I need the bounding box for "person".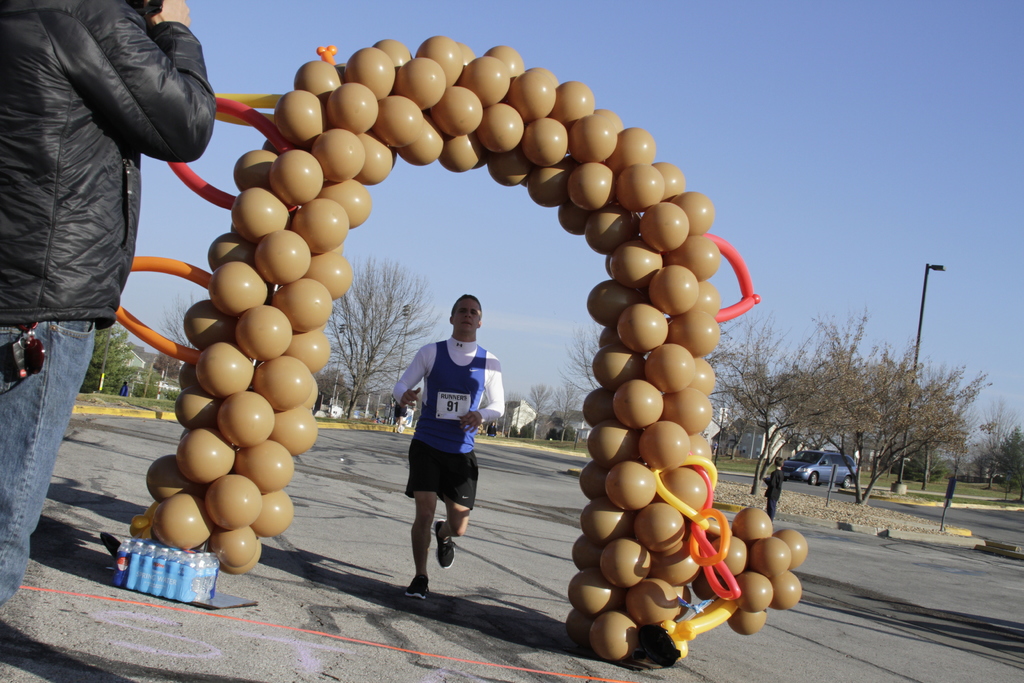
Here it is: (395, 285, 495, 618).
